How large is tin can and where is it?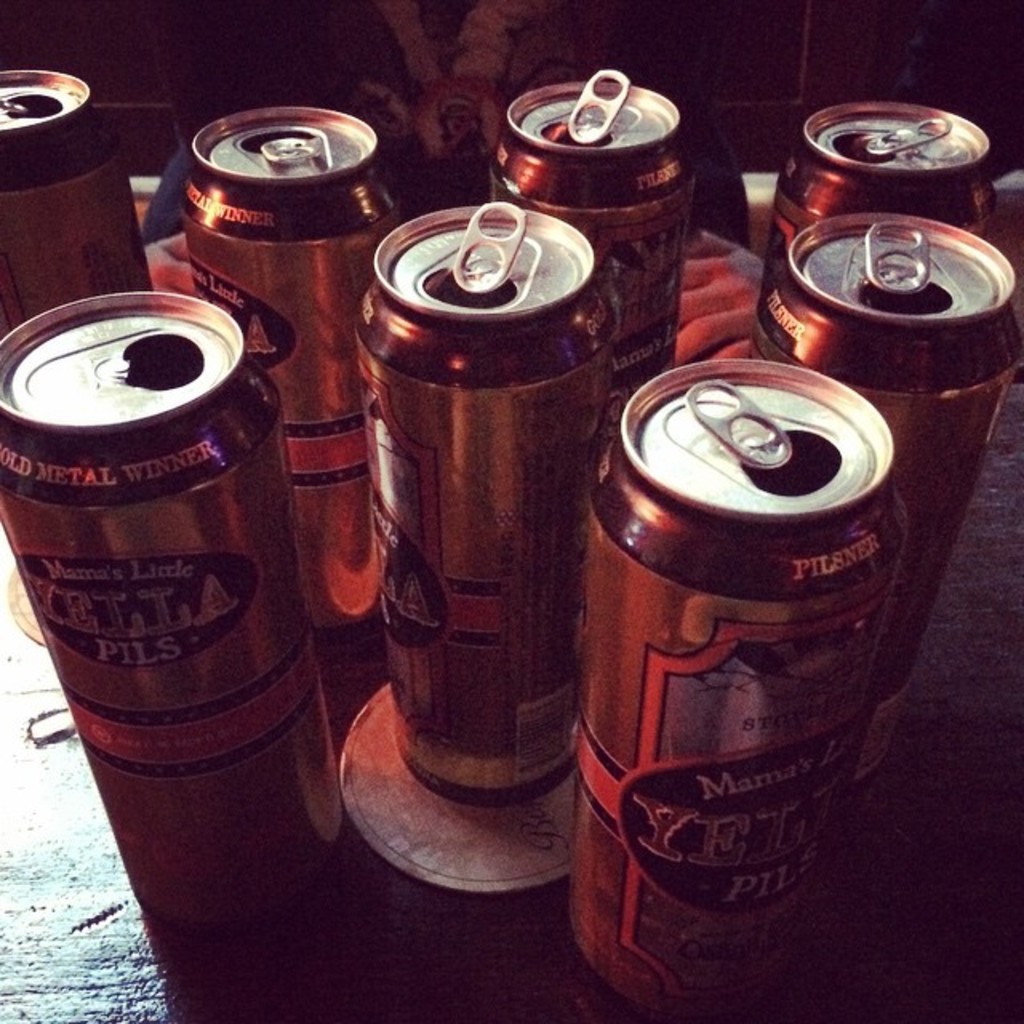
Bounding box: select_region(0, 66, 155, 338).
